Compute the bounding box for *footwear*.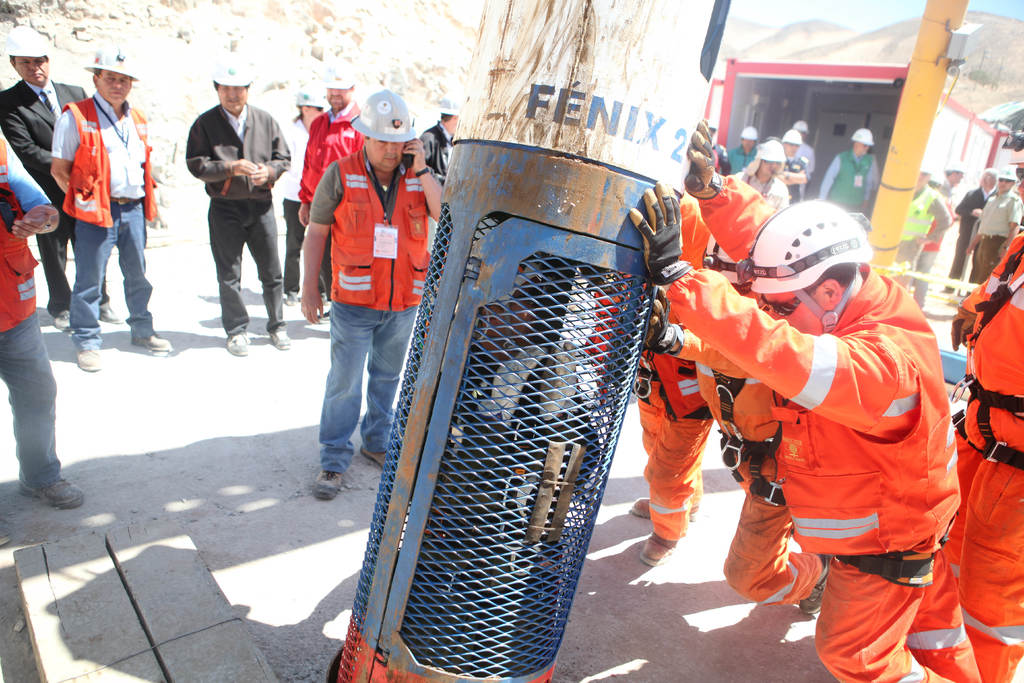
97, 299, 126, 324.
